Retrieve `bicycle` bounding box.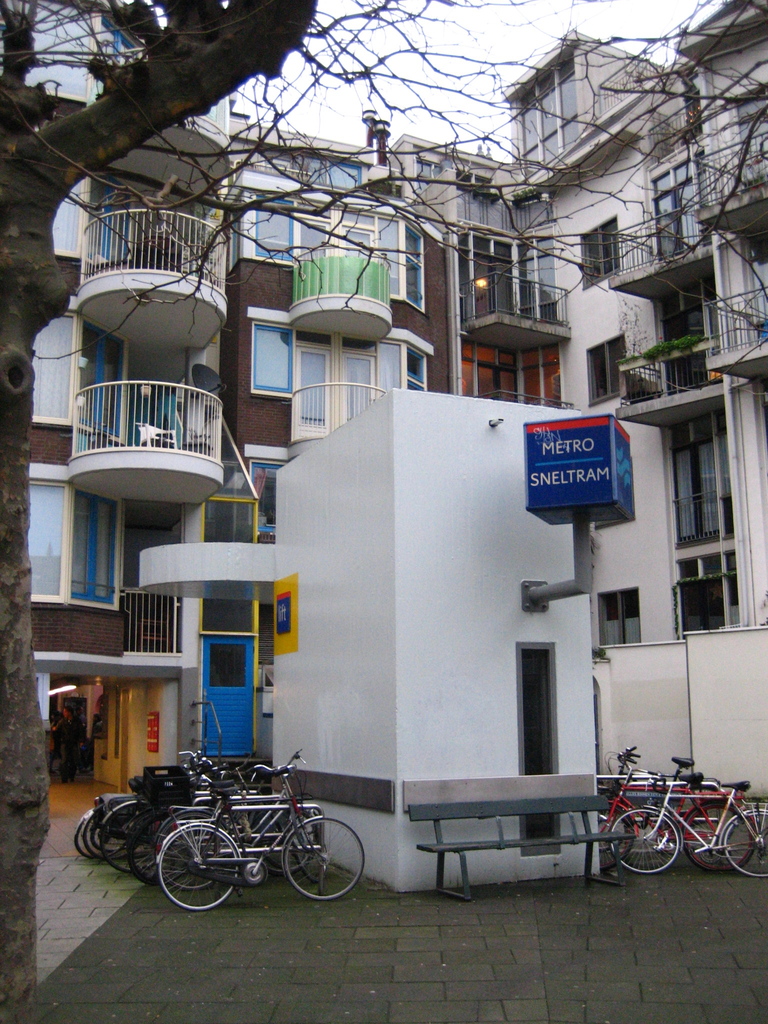
Bounding box: select_region(606, 770, 767, 875).
